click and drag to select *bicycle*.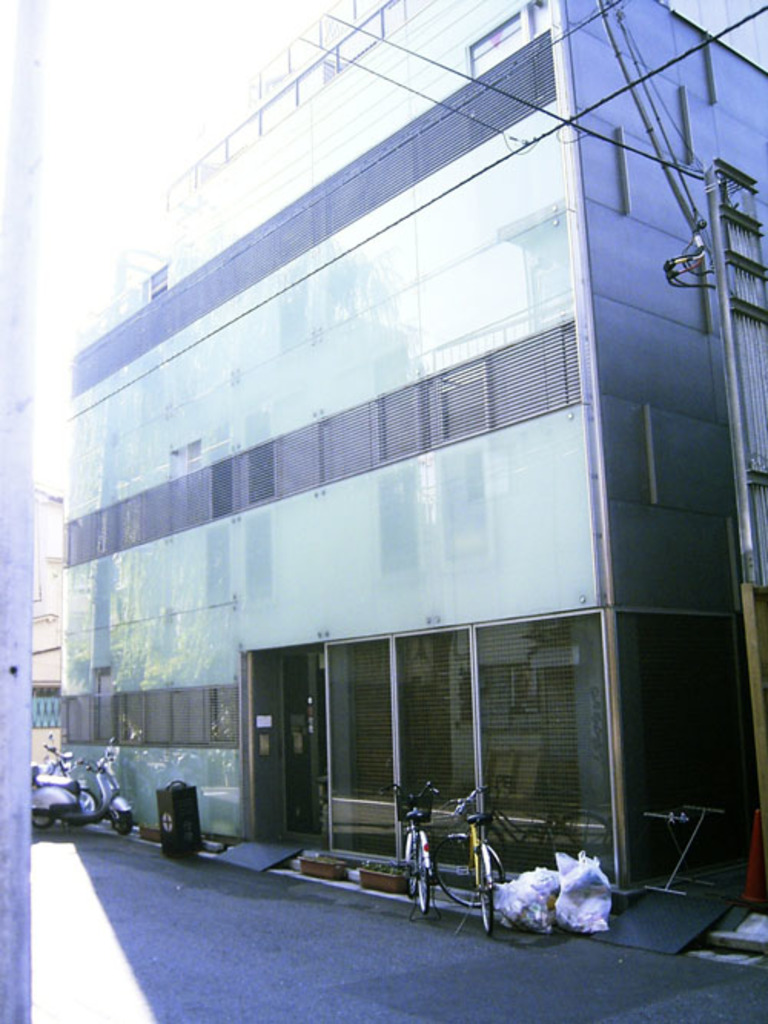
Selection: 382/781/447/921.
